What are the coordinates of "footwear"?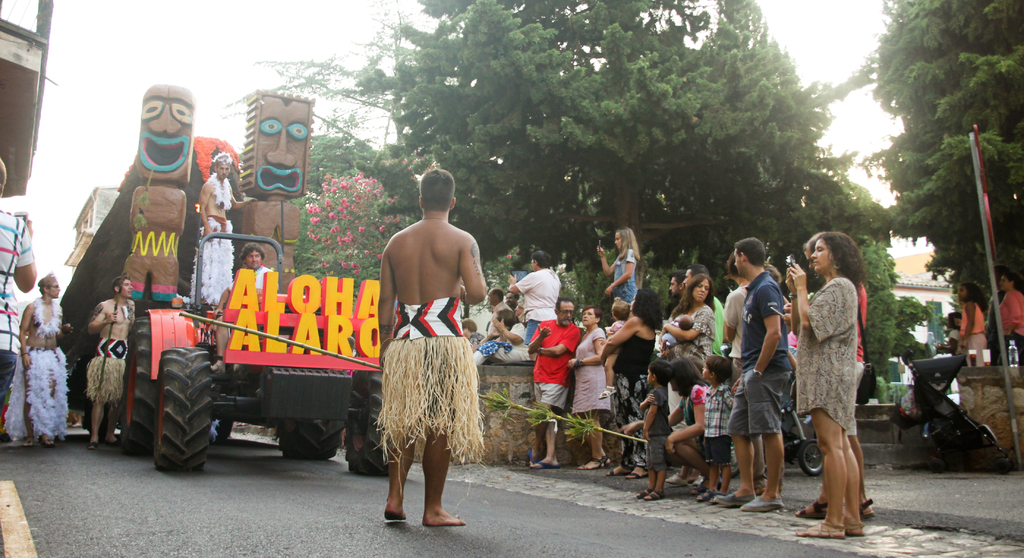
(643, 491, 667, 505).
